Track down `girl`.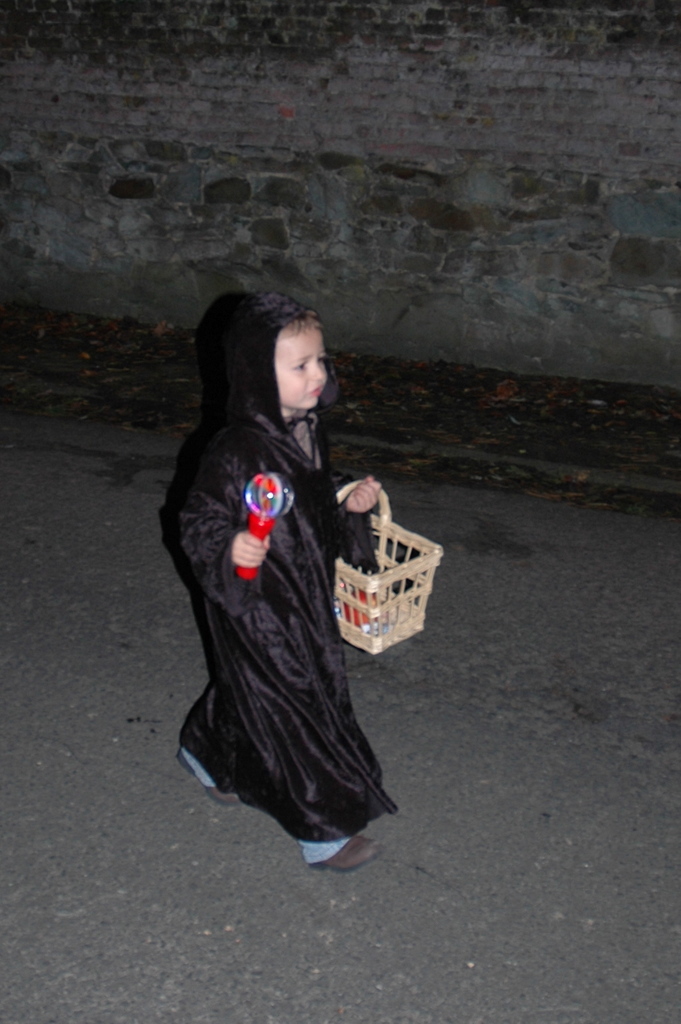
Tracked to 158/290/396/871.
